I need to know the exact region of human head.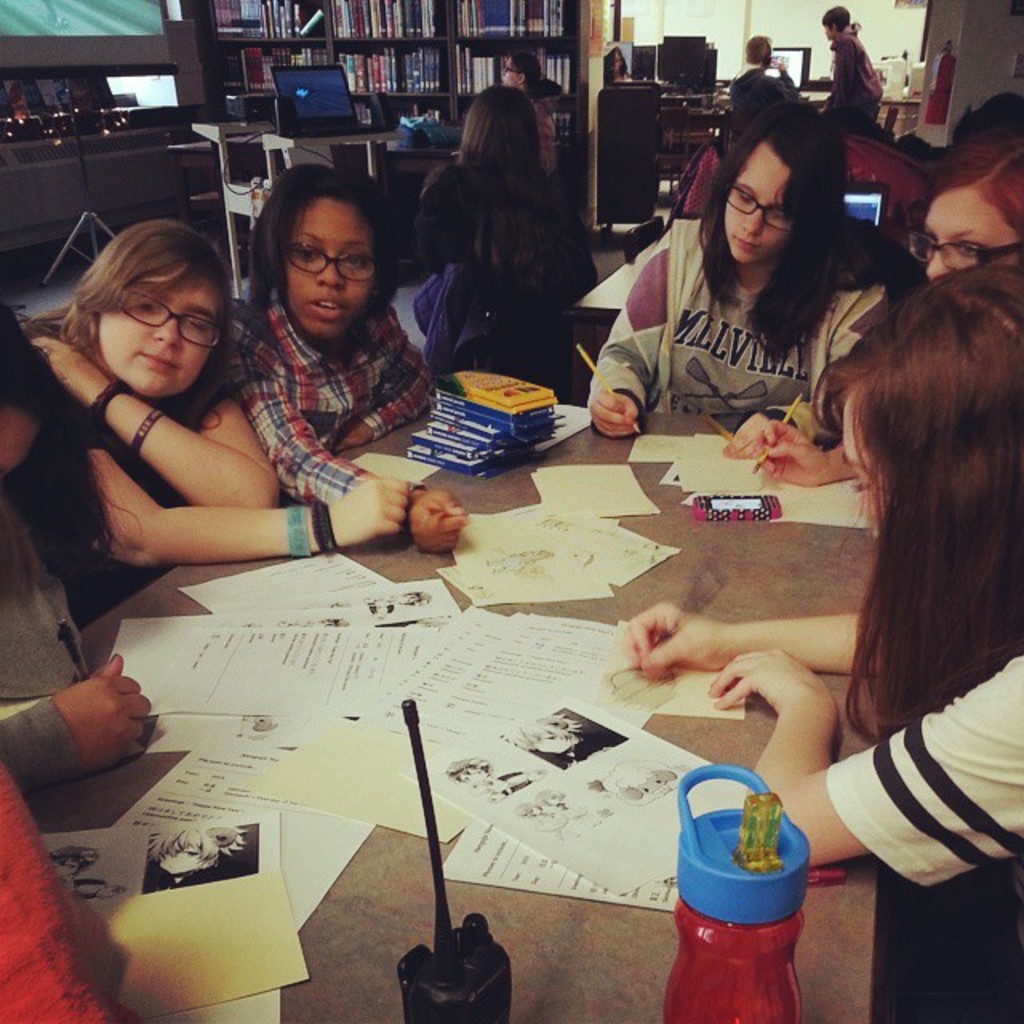
Region: select_region(261, 162, 395, 350).
